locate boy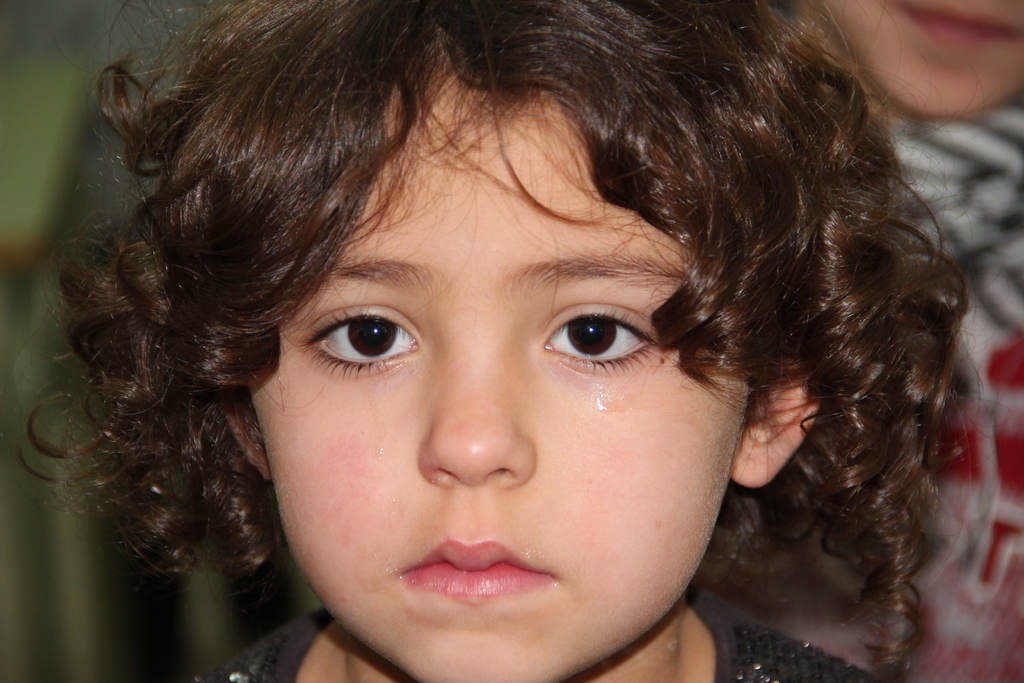
<region>68, 14, 1000, 682</region>
